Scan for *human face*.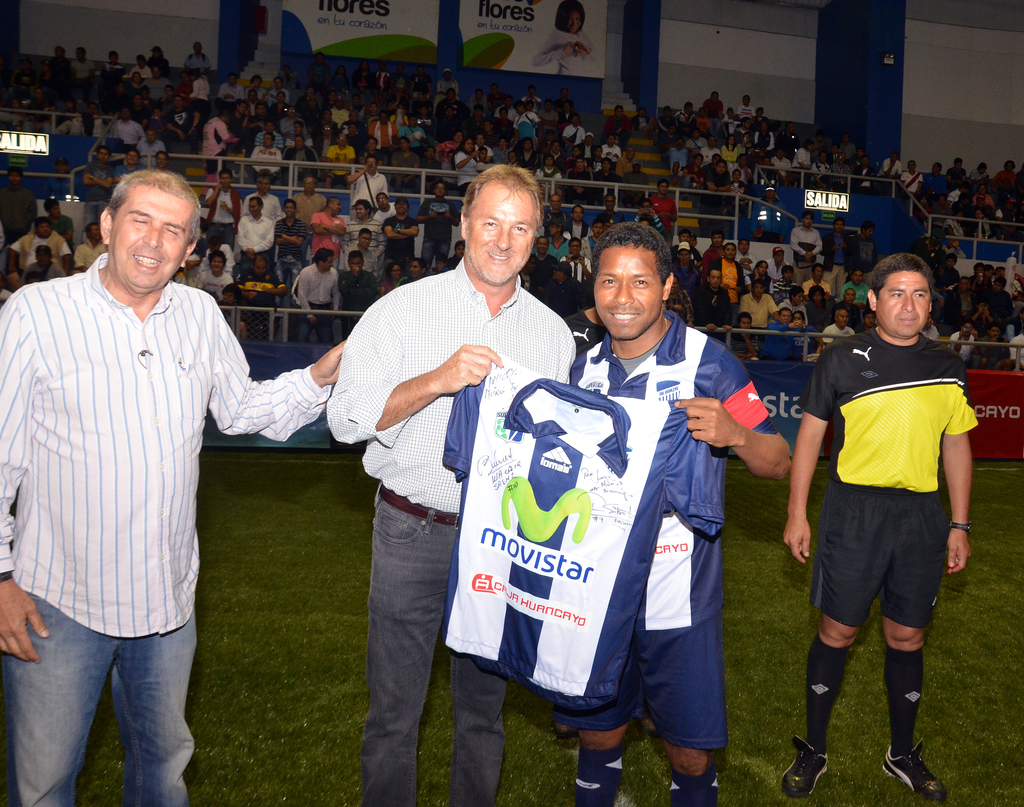
Scan result: BBox(1004, 160, 1014, 168).
